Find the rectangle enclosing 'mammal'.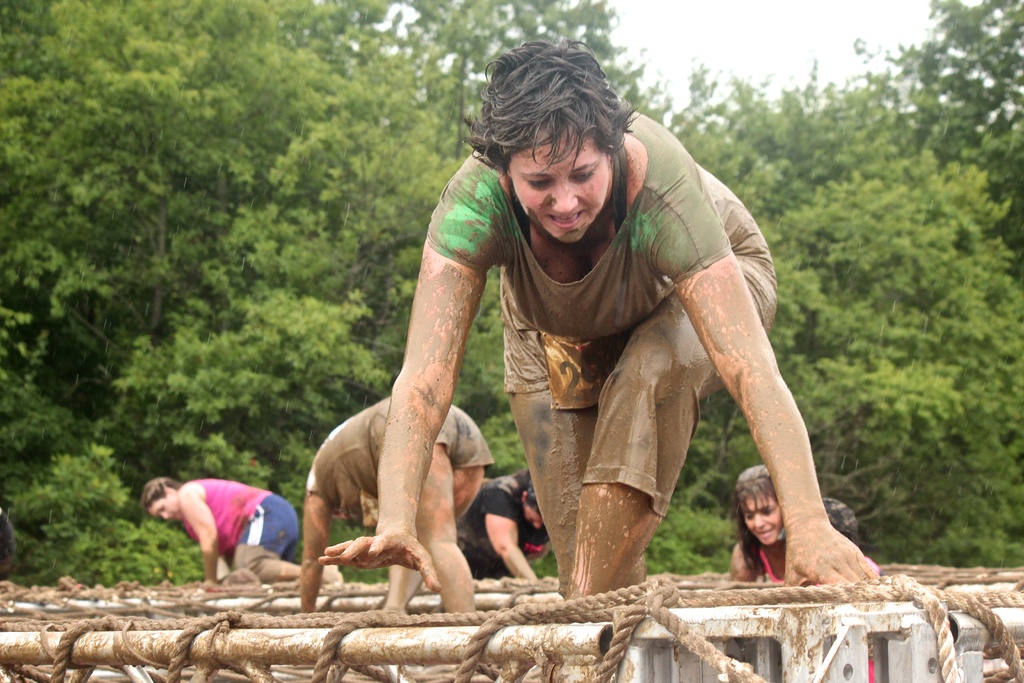
select_region(724, 464, 879, 682).
